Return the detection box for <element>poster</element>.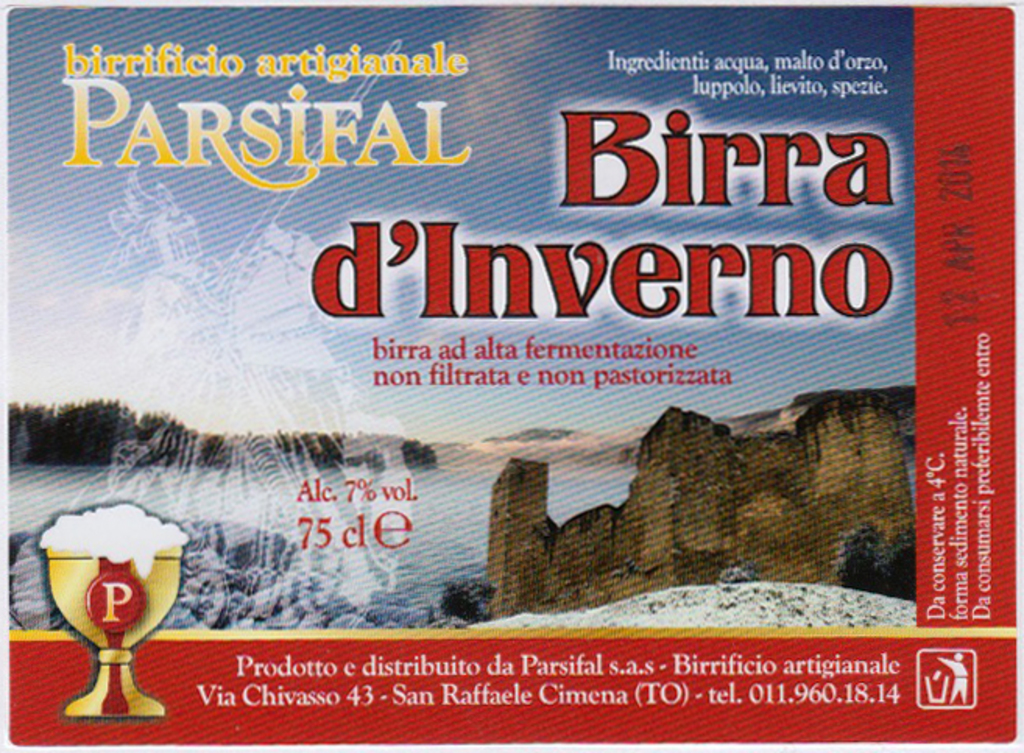
locate(2, 0, 1018, 748).
